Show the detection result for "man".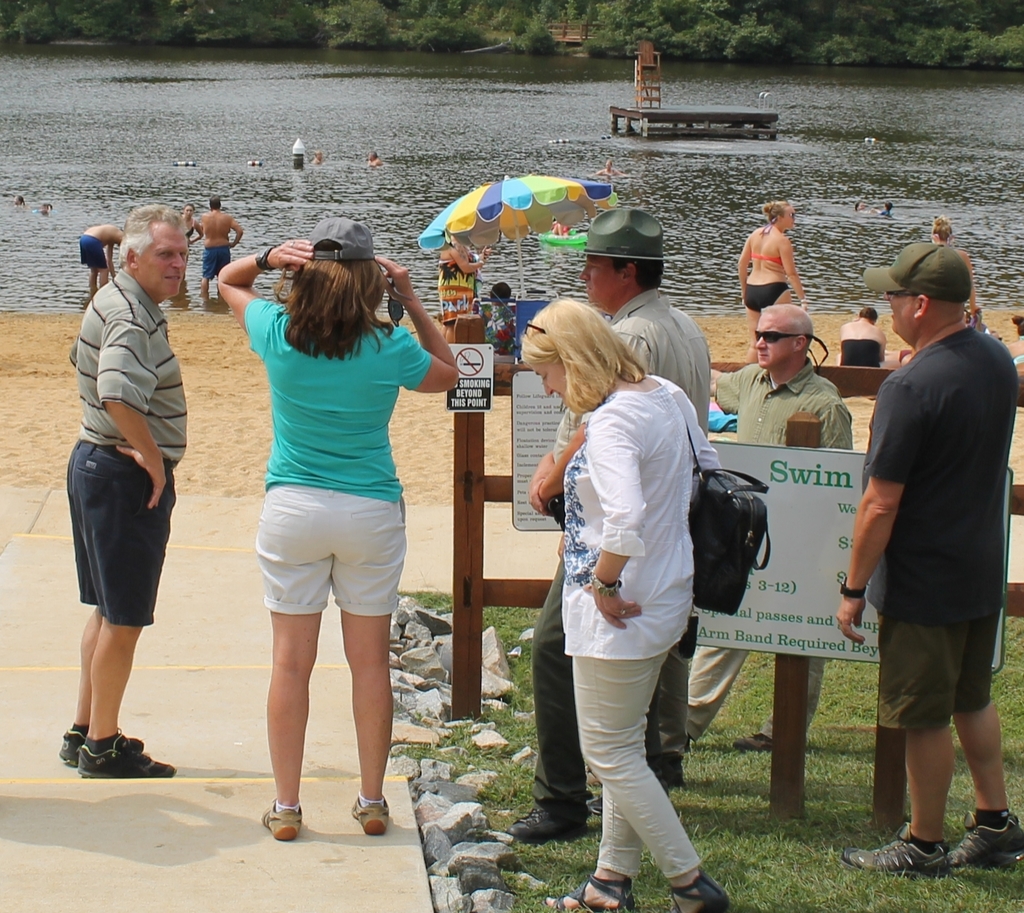
<bbox>197, 195, 242, 297</bbox>.
